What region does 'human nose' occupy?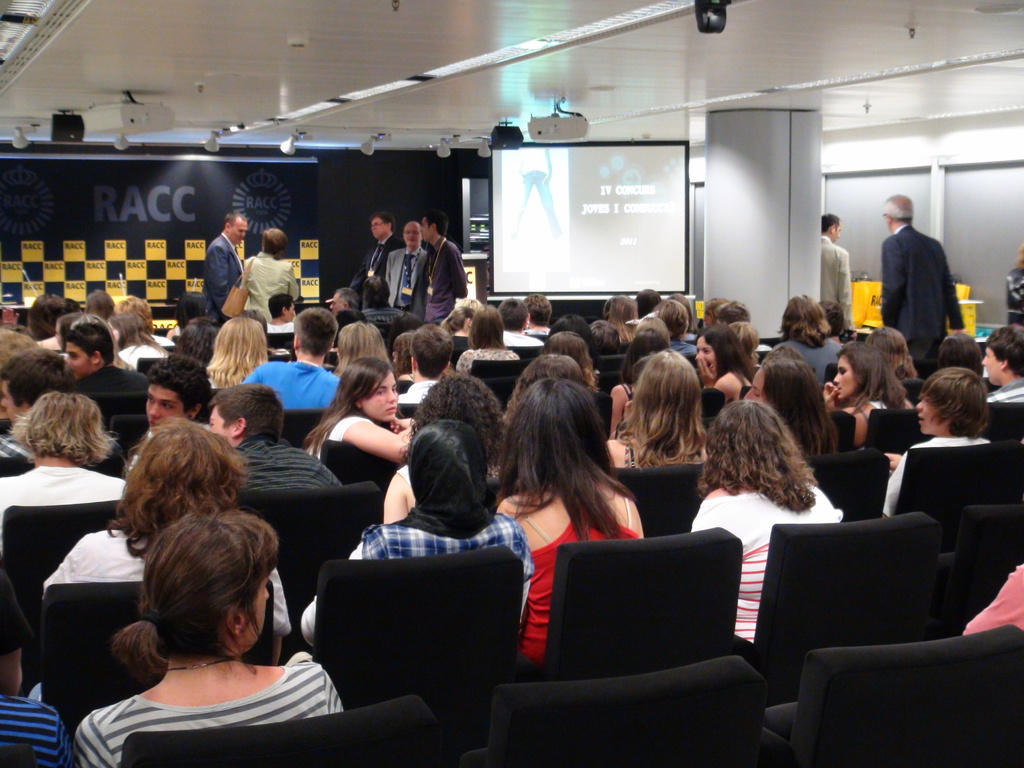
835:371:840:383.
